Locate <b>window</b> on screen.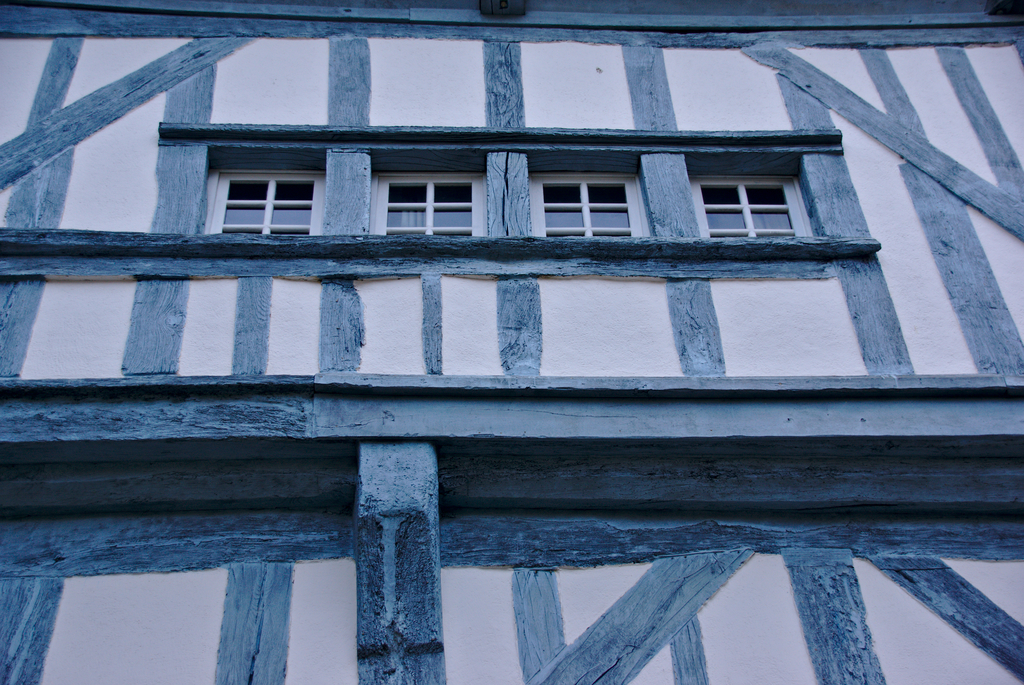
On screen at [x1=212, y1=169, x2=328, y2=238].
